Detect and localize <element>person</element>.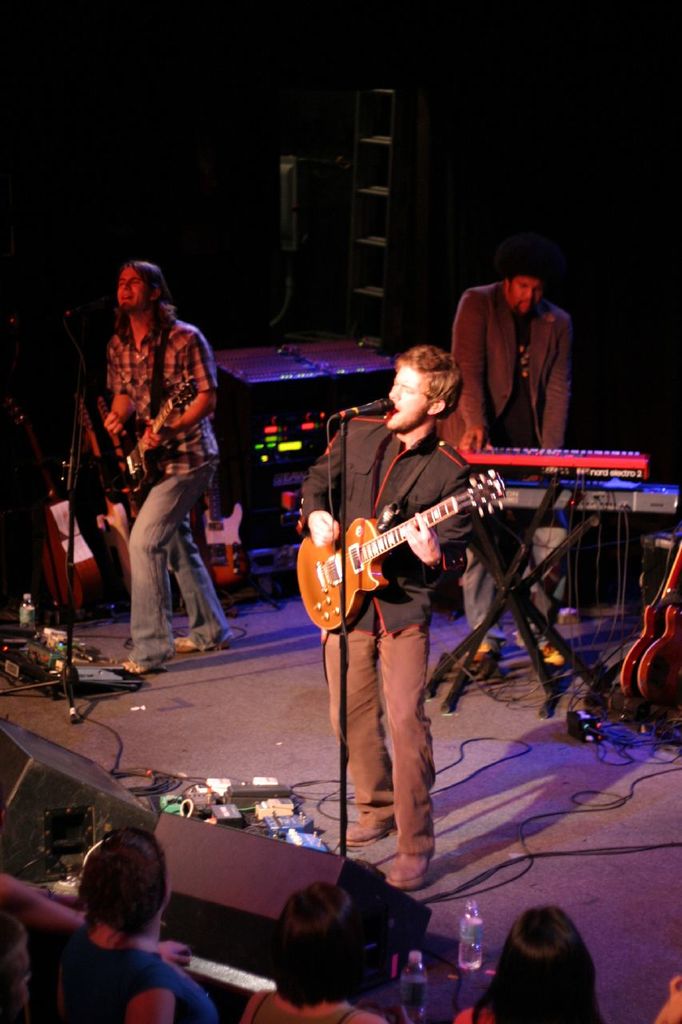
Localized at [left=437, top=255, right=561, bottom=651].
